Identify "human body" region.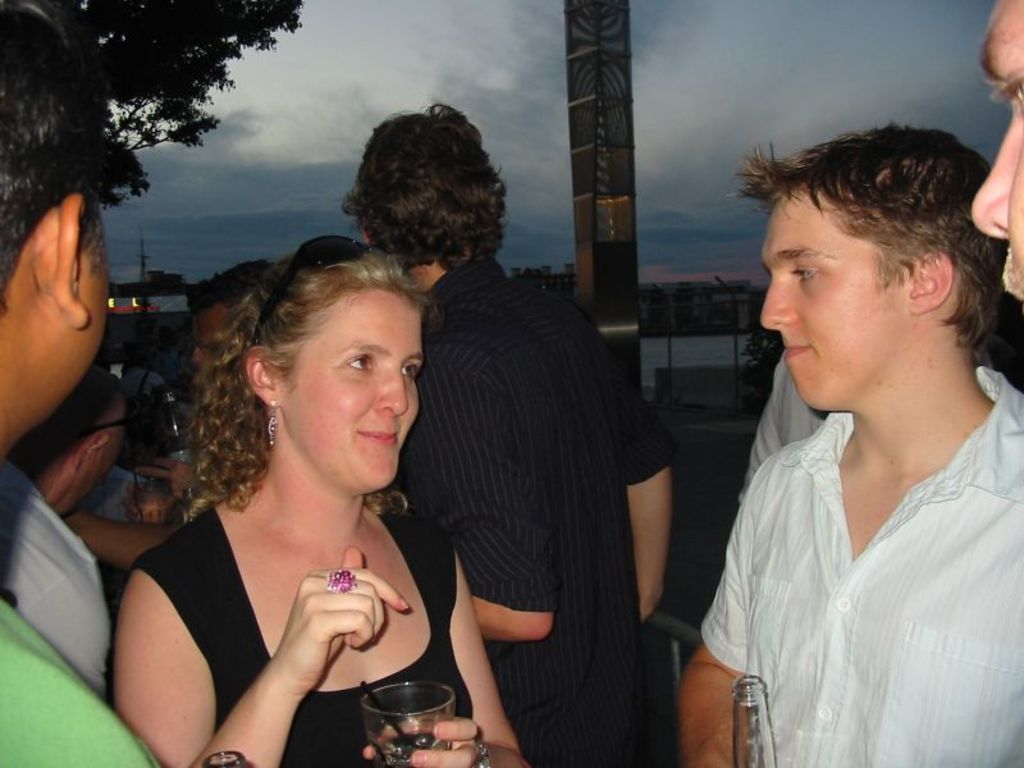
Region: <region>396, 264, 671, 767</region>.
